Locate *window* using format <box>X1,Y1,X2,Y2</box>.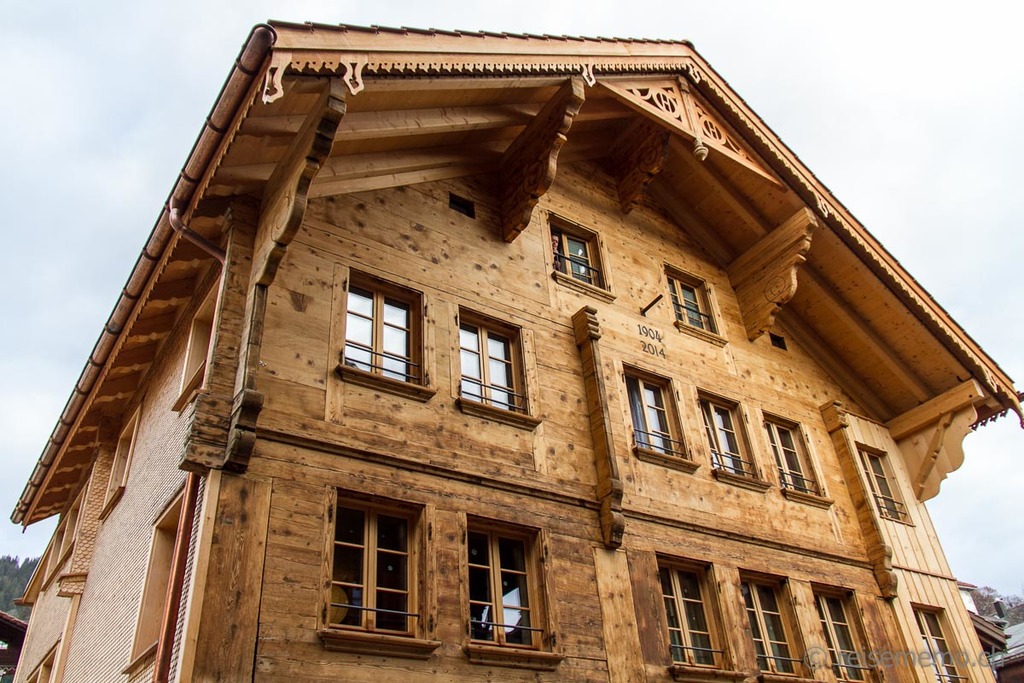
<box>321,489,424,656</box>.
